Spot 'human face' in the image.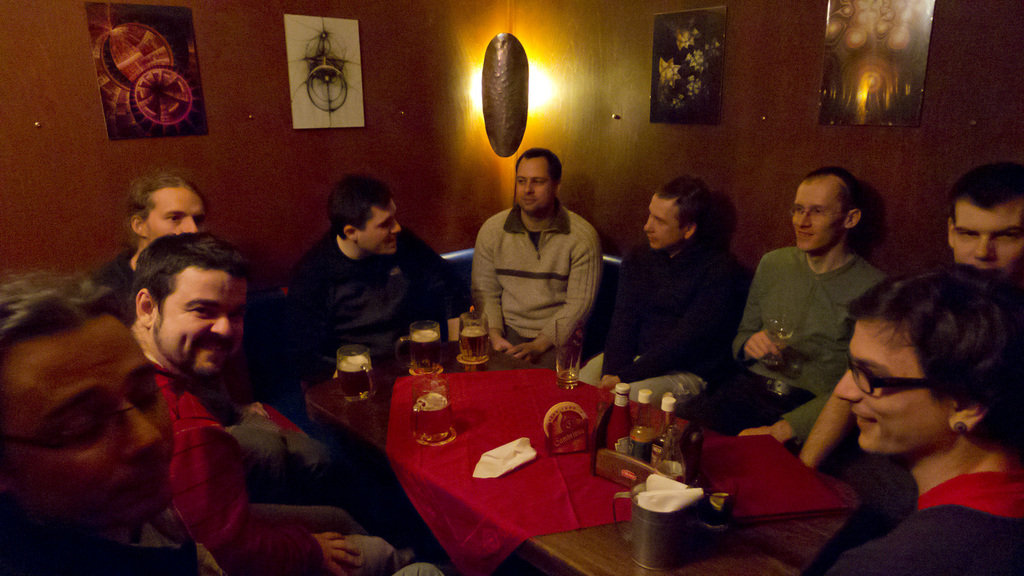
'human face' found at 0 314 174 521.
